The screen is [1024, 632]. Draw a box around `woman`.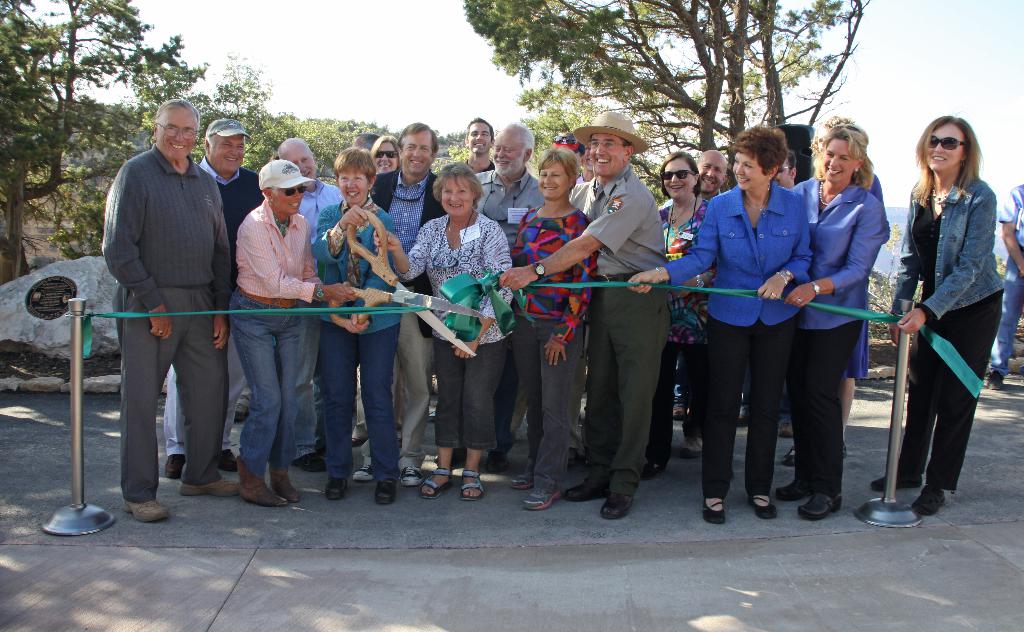
select_region(312, 152, 405, 505).
